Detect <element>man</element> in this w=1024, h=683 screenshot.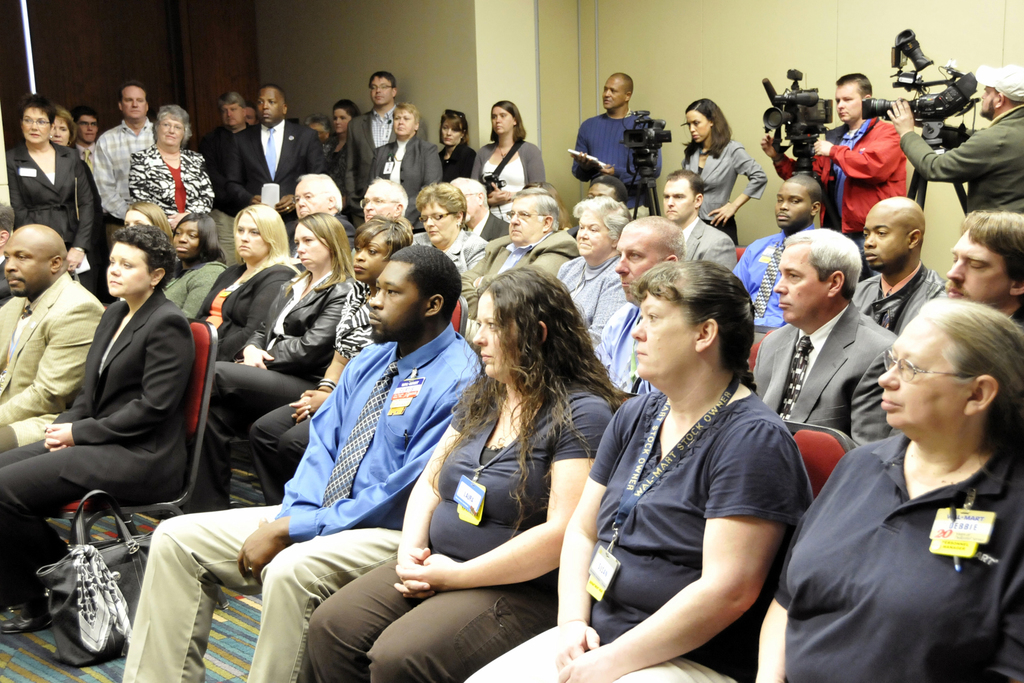
Detection: rect(761, 68, 905, 274).
